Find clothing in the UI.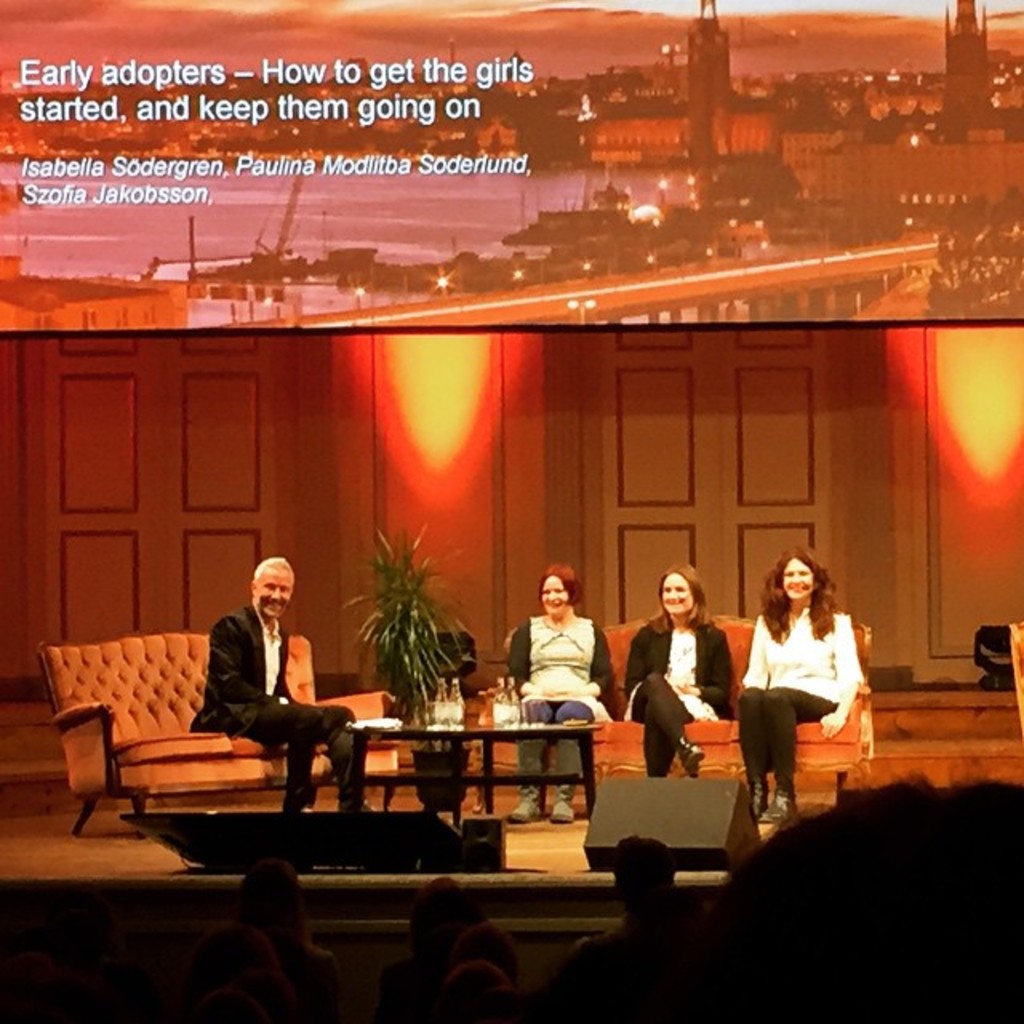
UI element at box(501, 605, 618, 794).
